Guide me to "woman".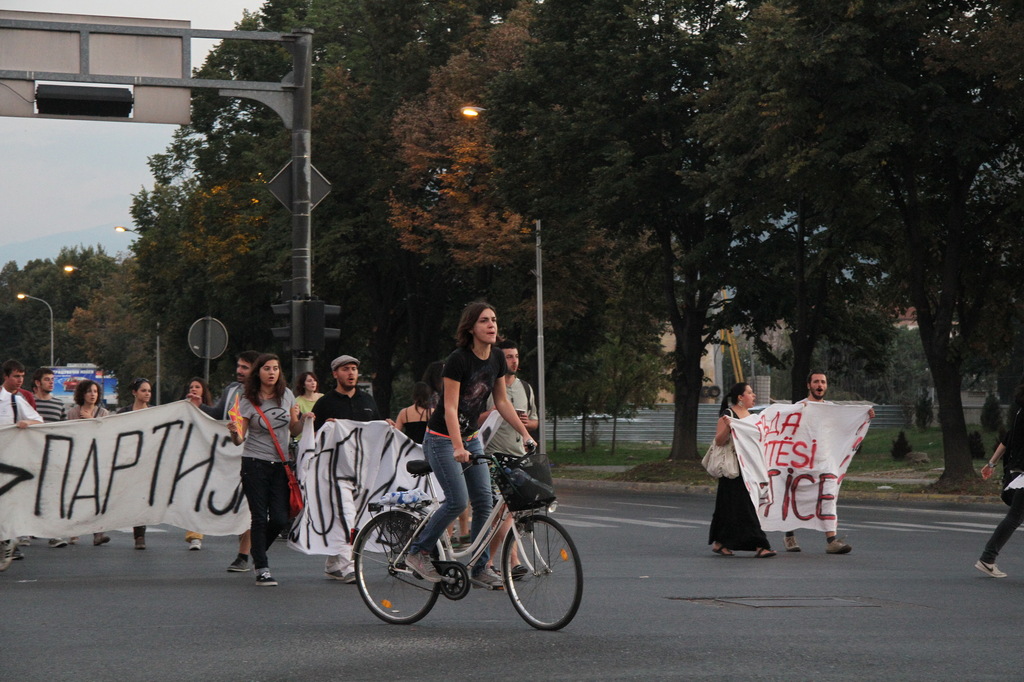
Guidance: locate(705, 383, 775, 554).
